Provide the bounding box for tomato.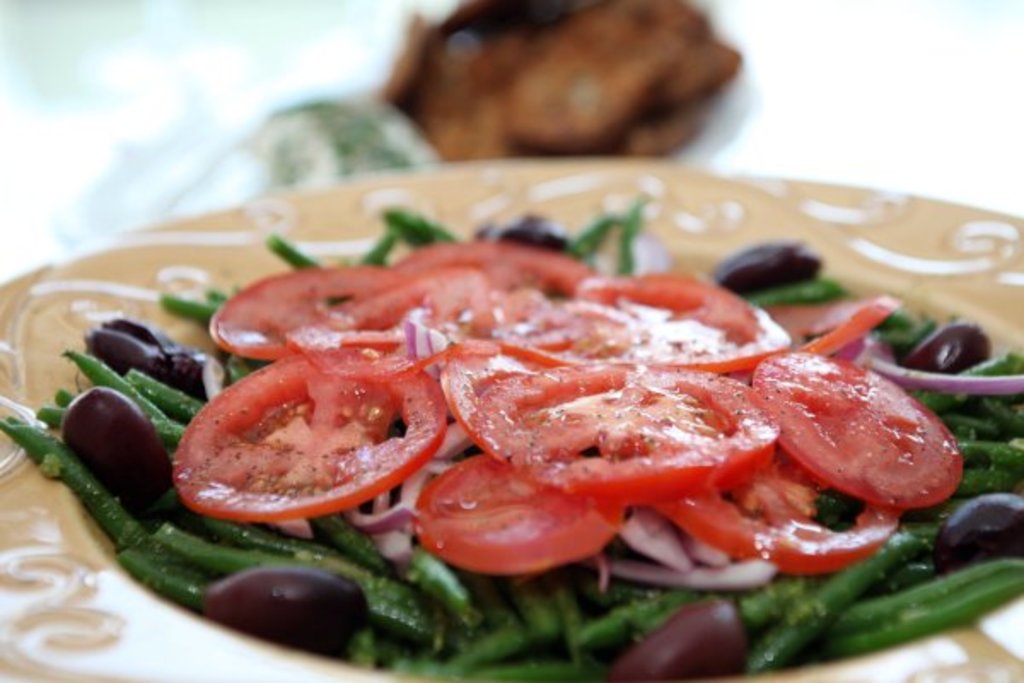
left=751, top=353, right=964, bottom=512.
